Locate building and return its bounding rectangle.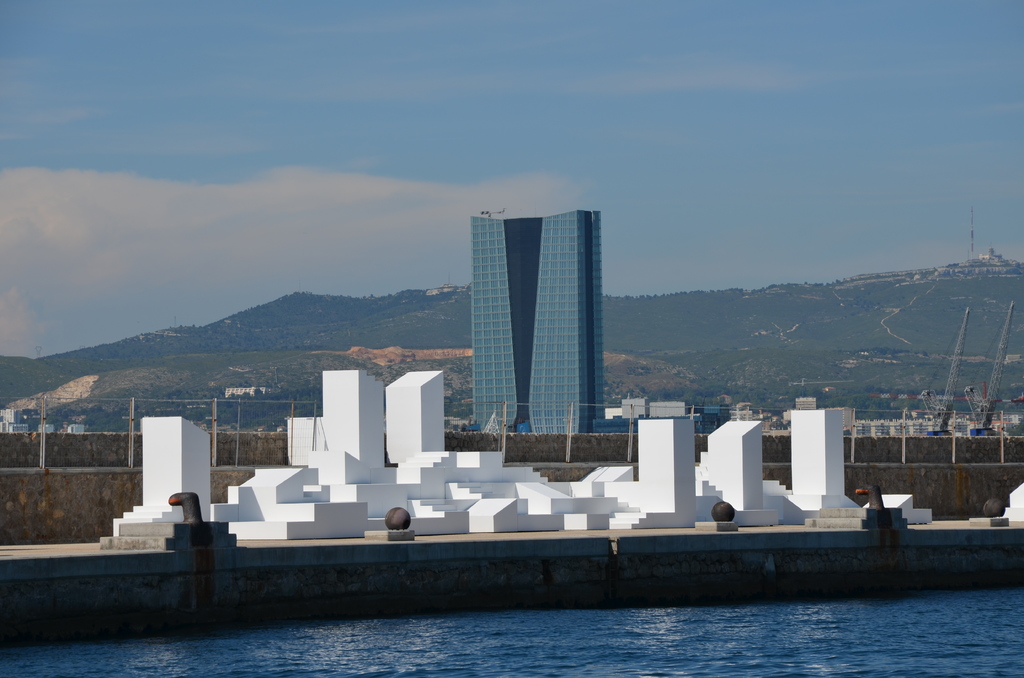
468, 210, 611, 435.
